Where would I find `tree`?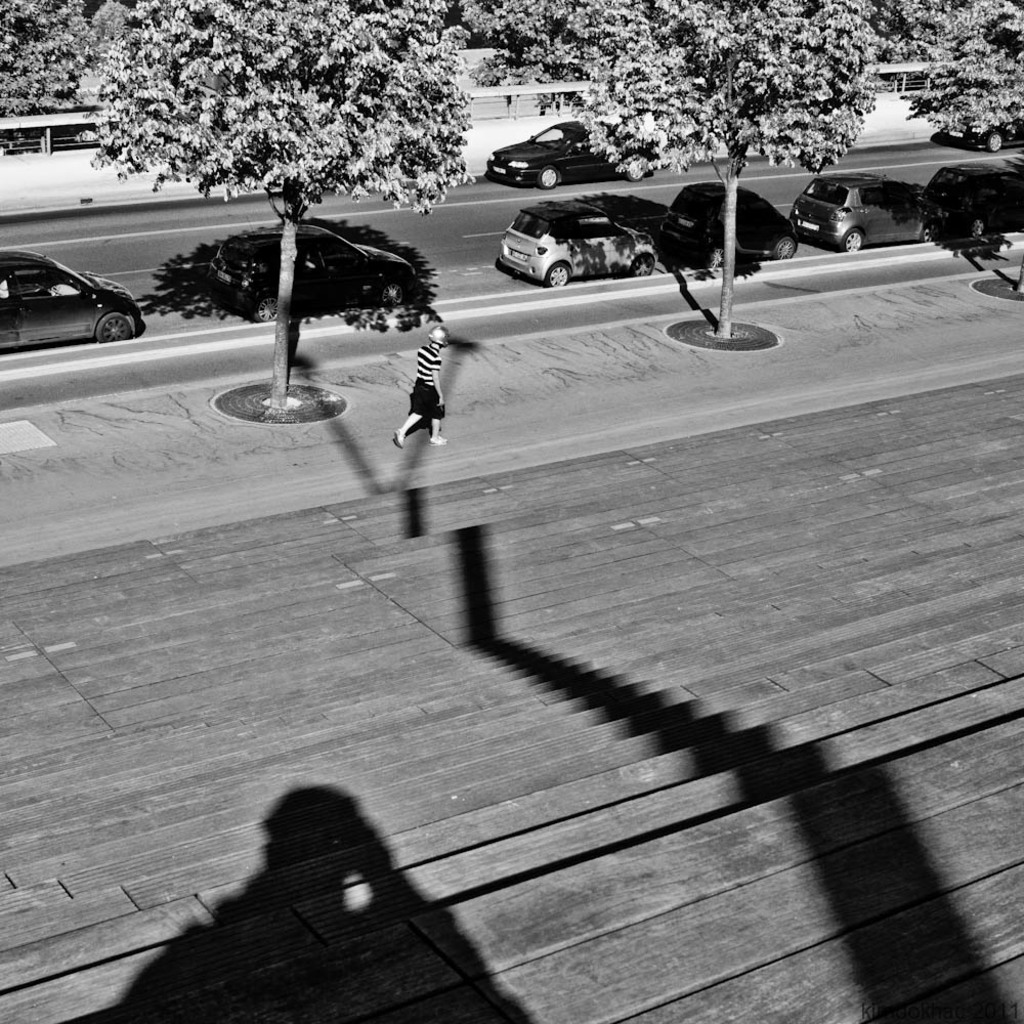
At [455,0,610,119].
